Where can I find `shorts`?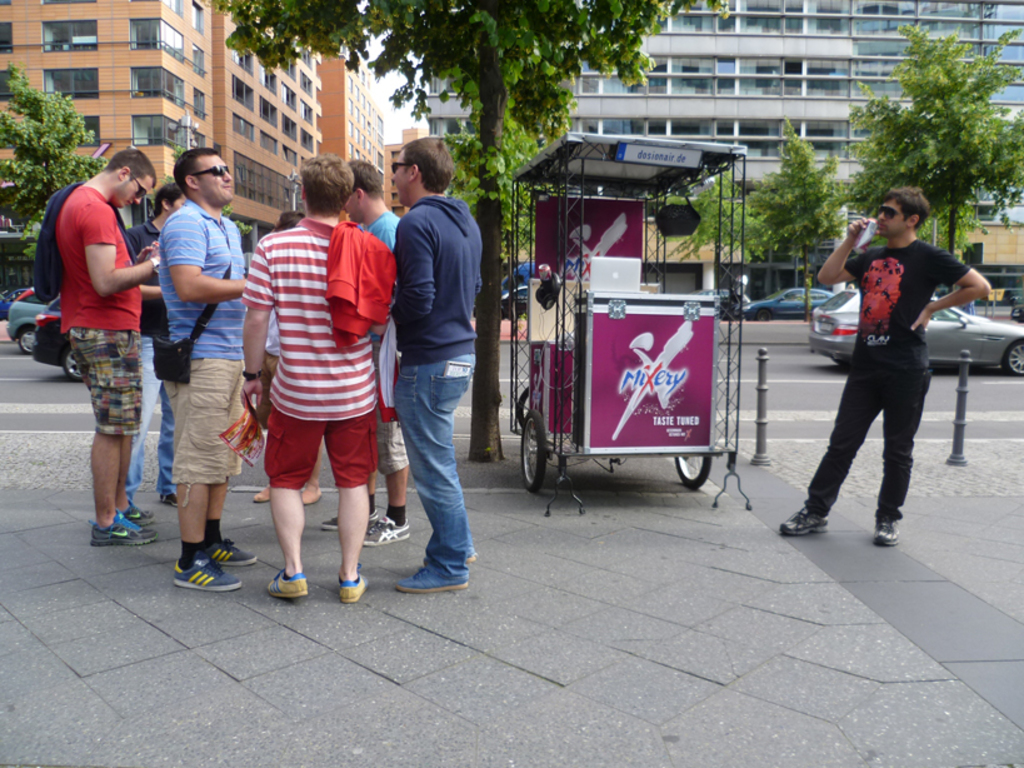
You can find it at left=380, top=417, right=414, bottom=469.
